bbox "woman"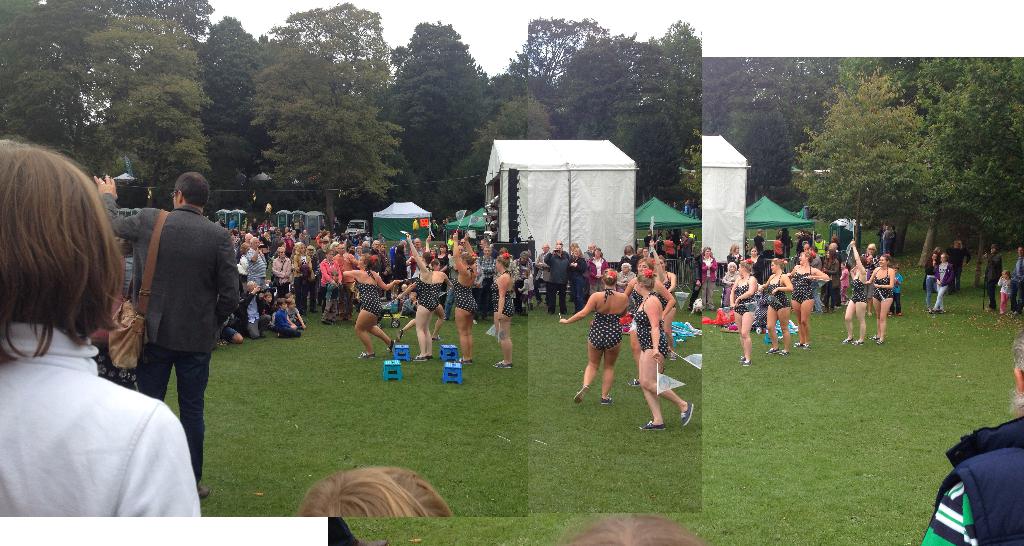
region(631, 270, 696, 429)
